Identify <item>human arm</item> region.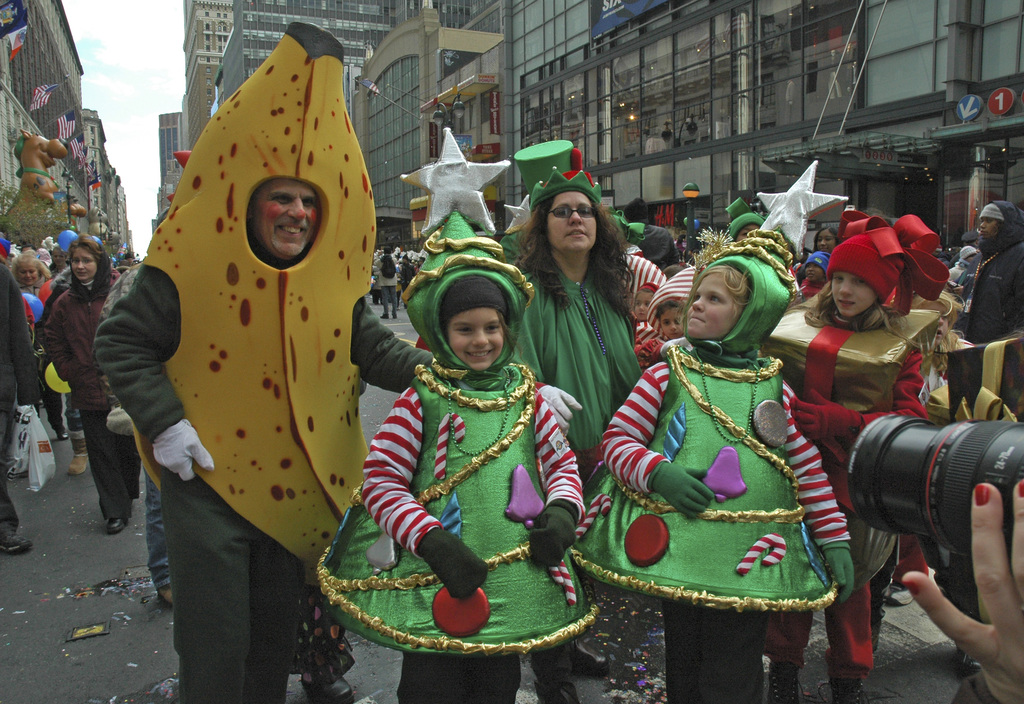
Region: rect(42, 313, 79, 386).
